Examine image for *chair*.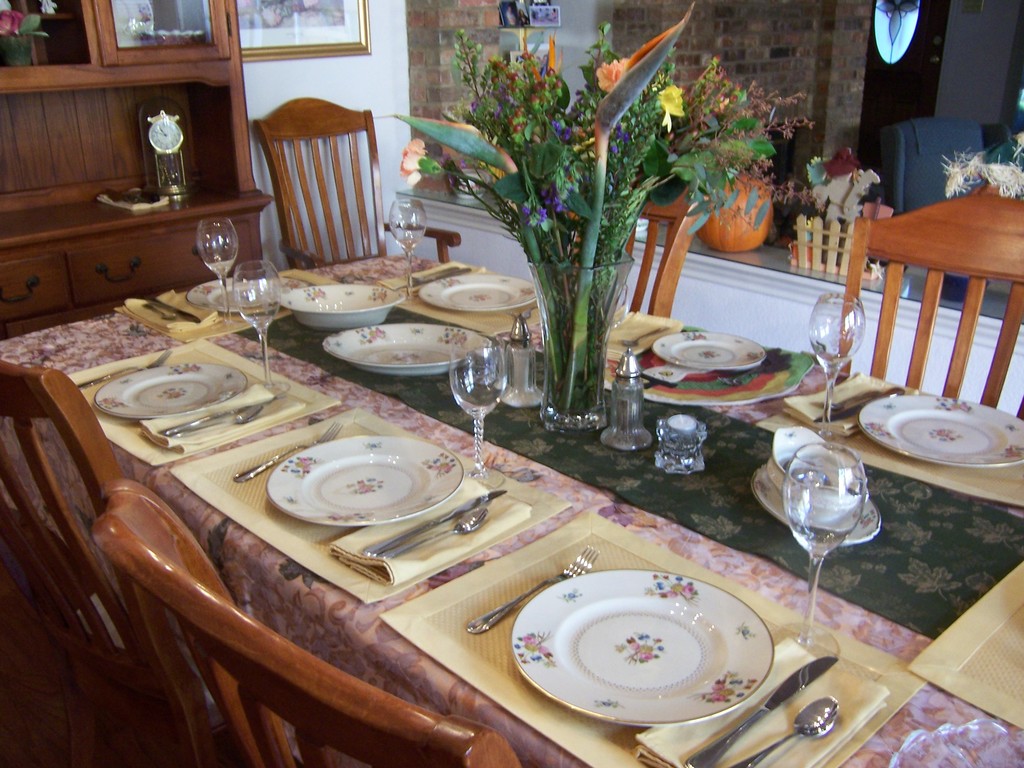
Examination result: 90/477/523/767.
